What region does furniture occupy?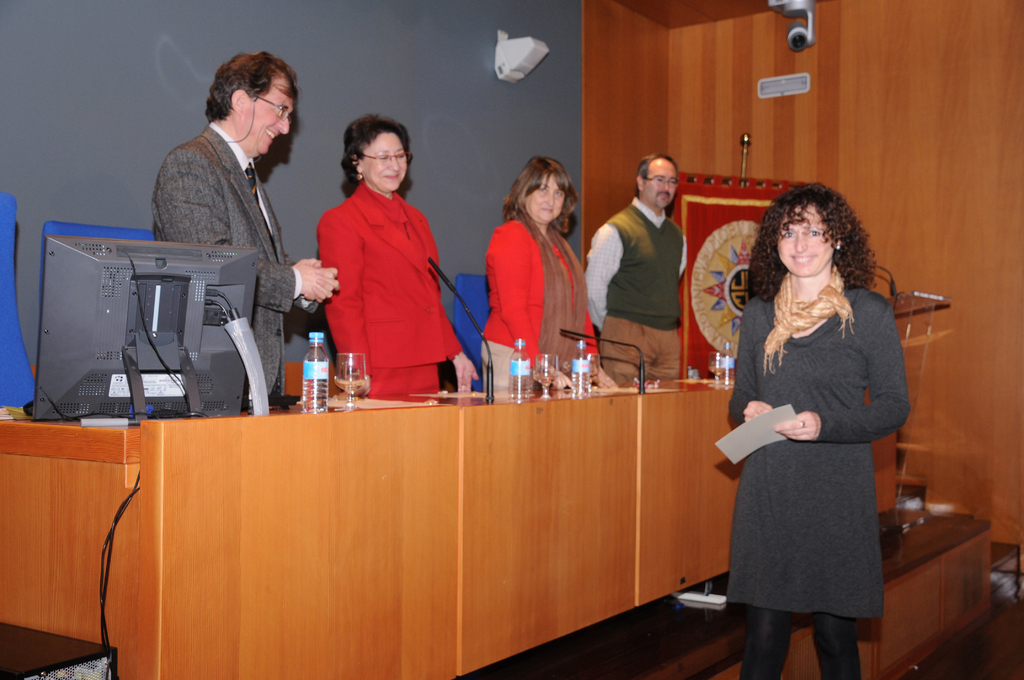
Rect(451, 274, 491, 391).
